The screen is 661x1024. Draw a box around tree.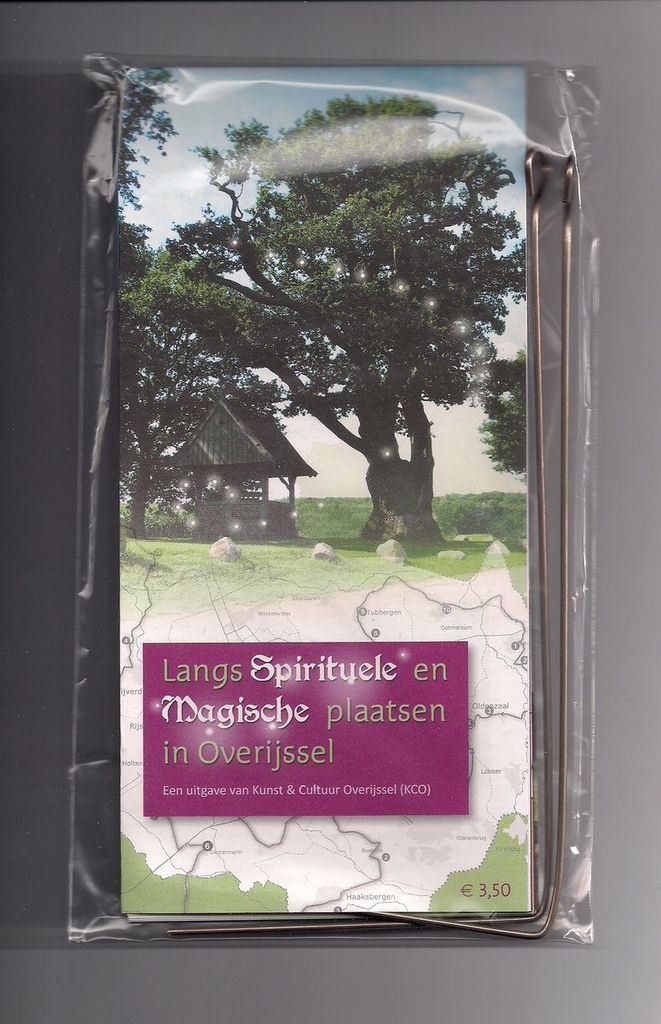
box(105, 226, 295, 538).
